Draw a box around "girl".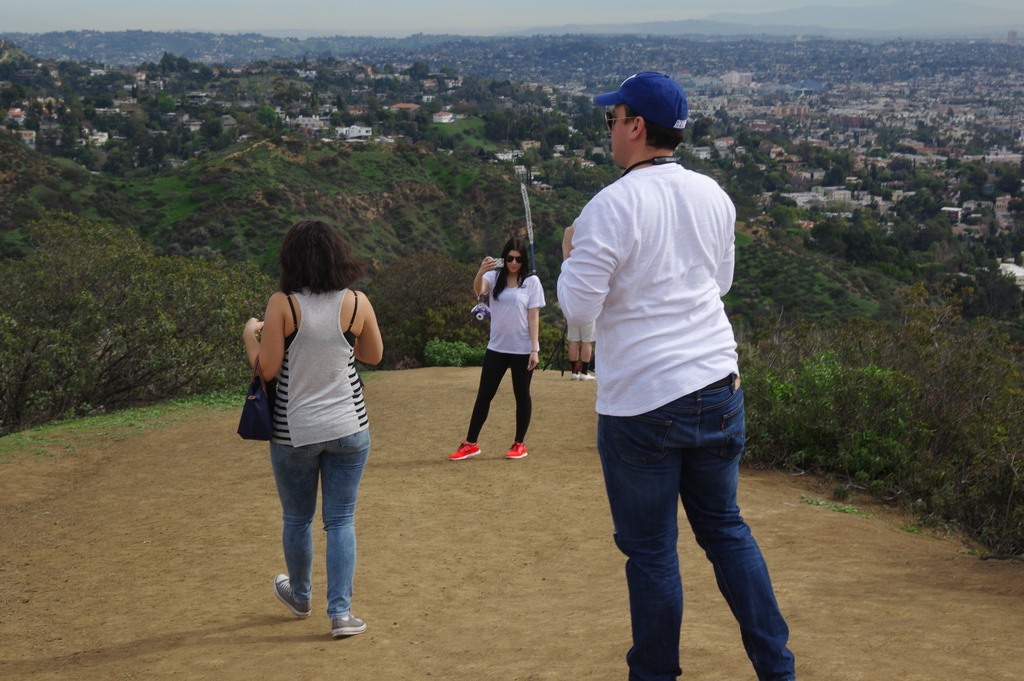
crop(243, 213, 383, 639).
